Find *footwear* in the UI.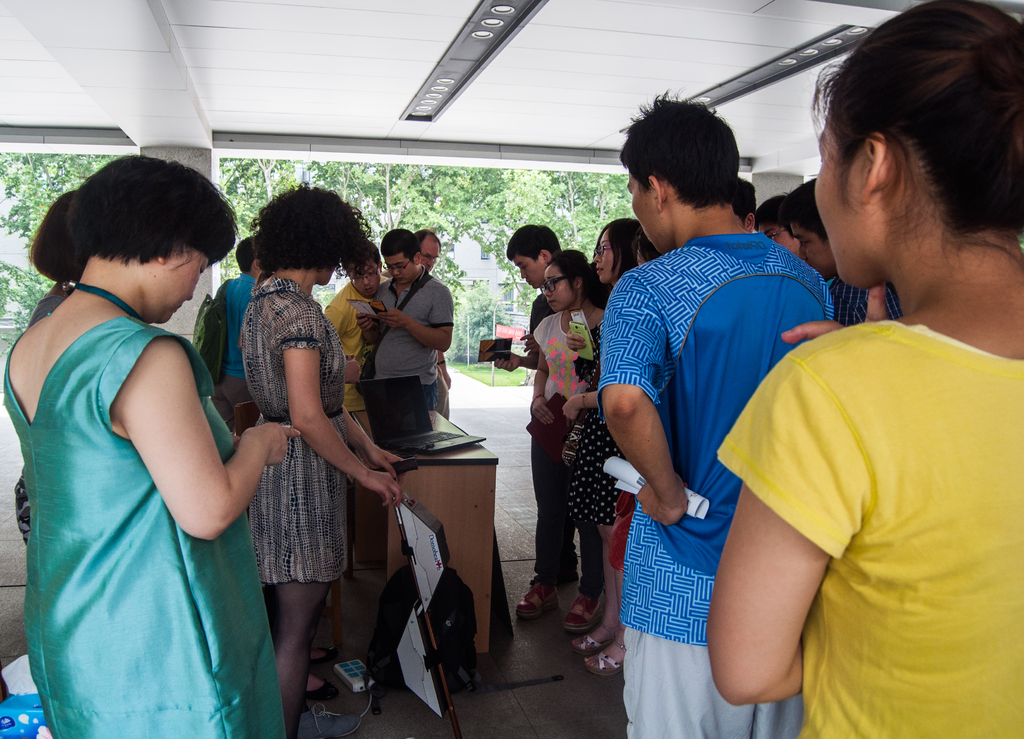
UI element at 515:575:562:620.
